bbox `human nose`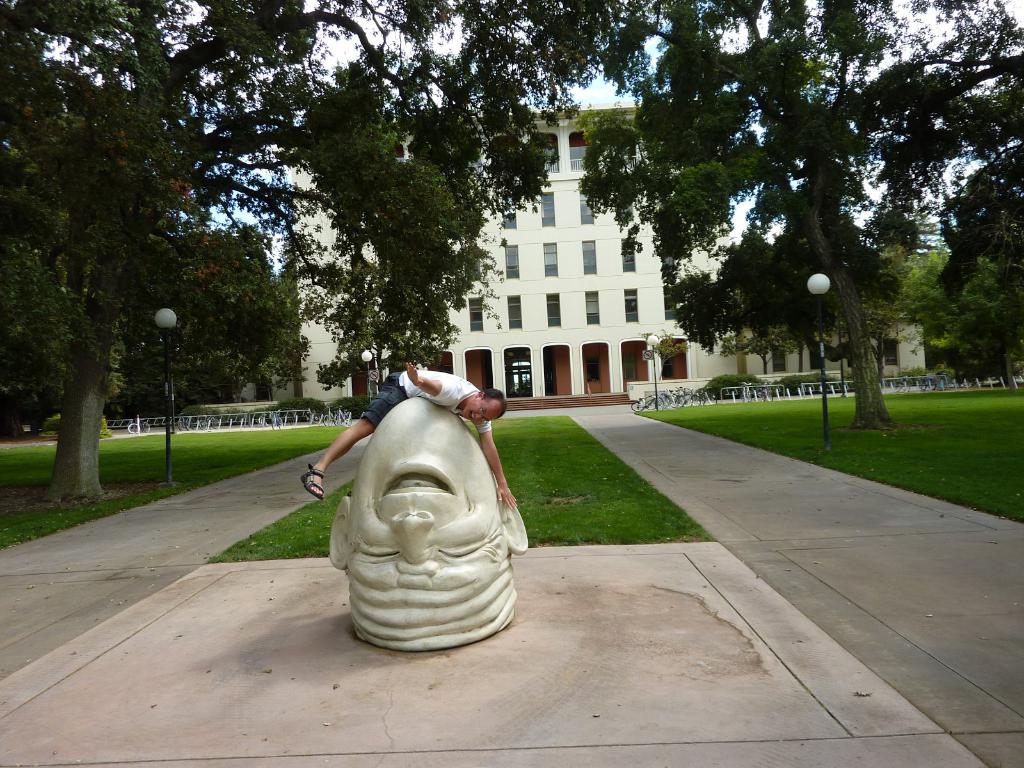
Rect(474, 412, 481, 418)
